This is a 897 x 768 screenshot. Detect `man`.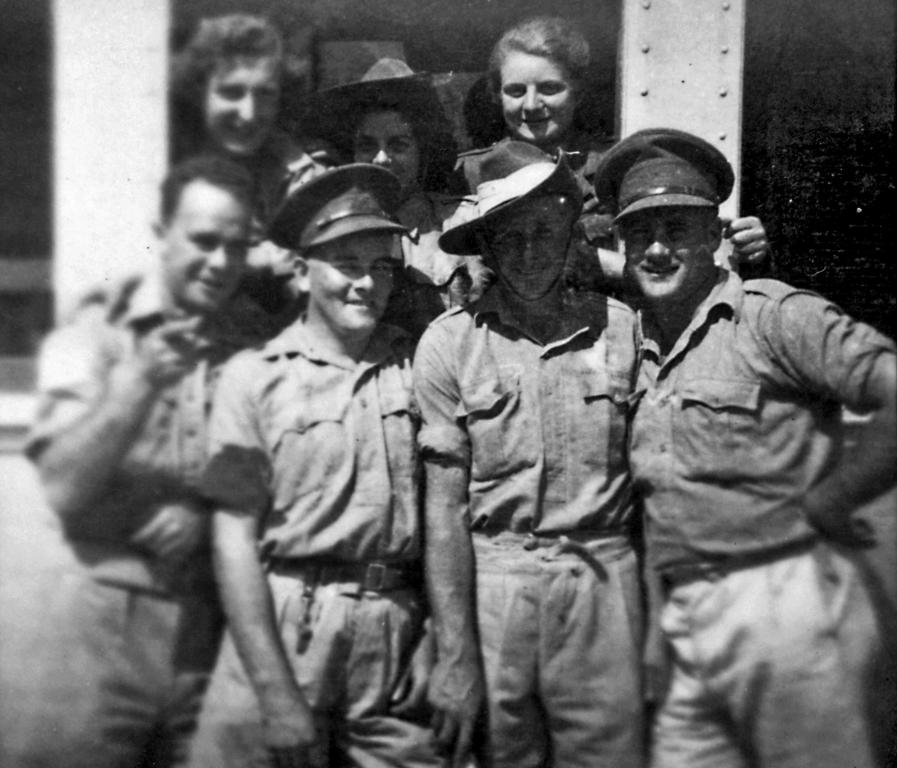
box(158, 169, 446, 747).
